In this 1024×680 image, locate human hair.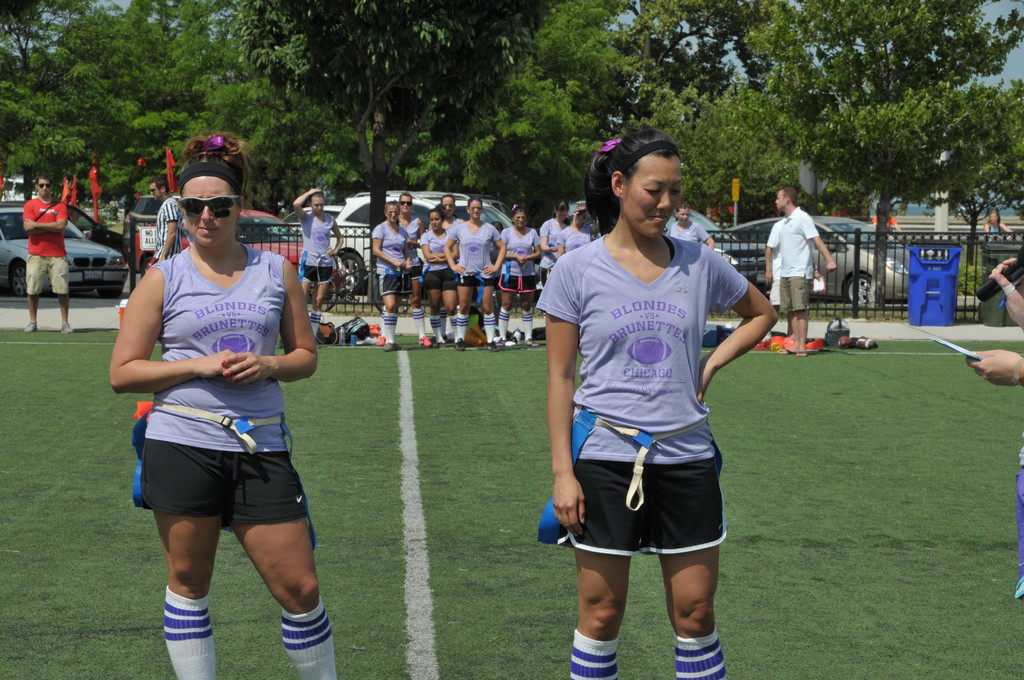
Bounding box: <box>152,173,165,193</box>.
